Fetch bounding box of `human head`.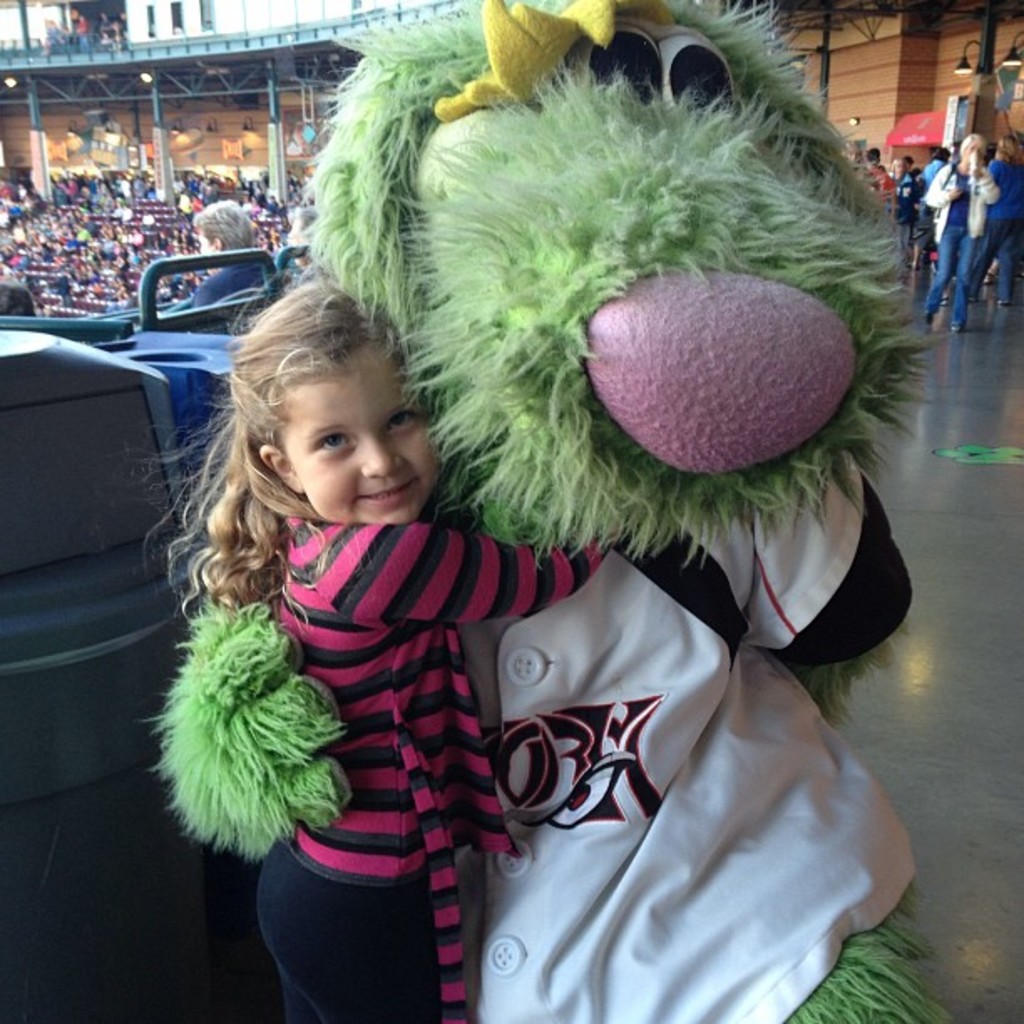
Bbox: <region>194, 199, 268, 256</region>.
